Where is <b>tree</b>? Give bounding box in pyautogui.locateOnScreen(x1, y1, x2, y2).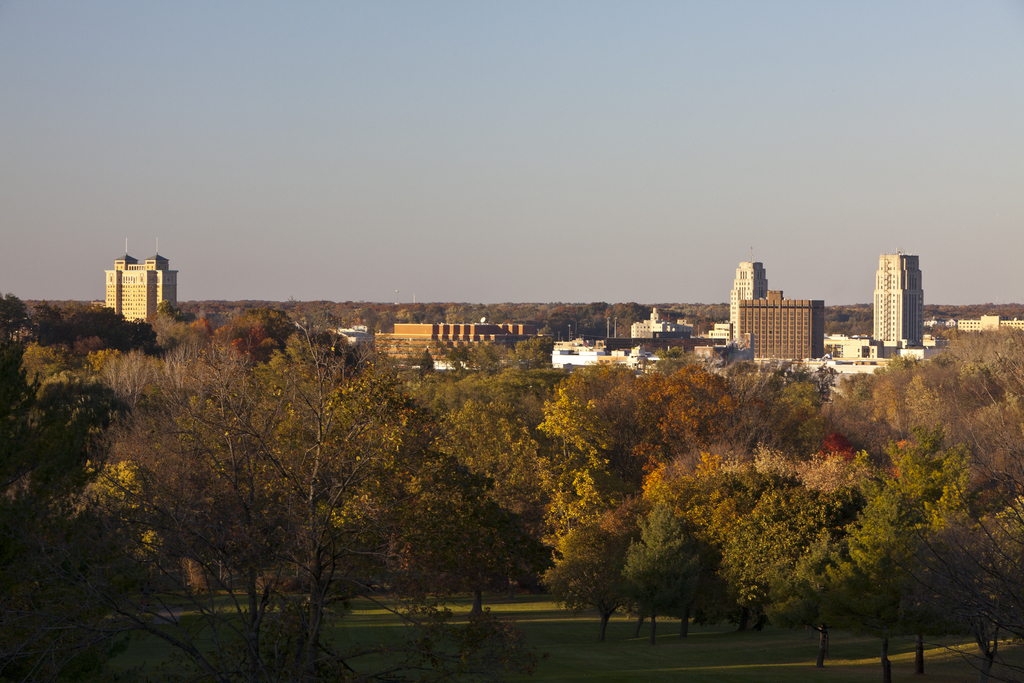
pyautogui.locateOnScreen(0, 314, 120, 682).
